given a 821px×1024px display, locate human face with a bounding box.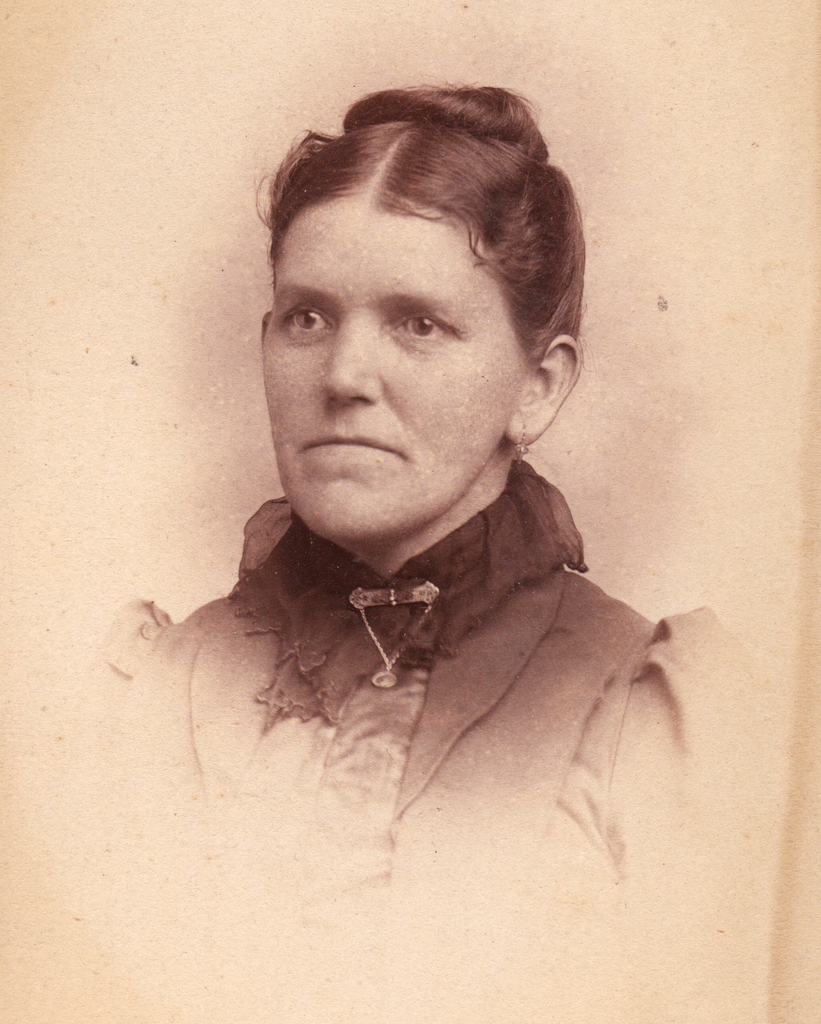
Located: 245:182:550:547.
